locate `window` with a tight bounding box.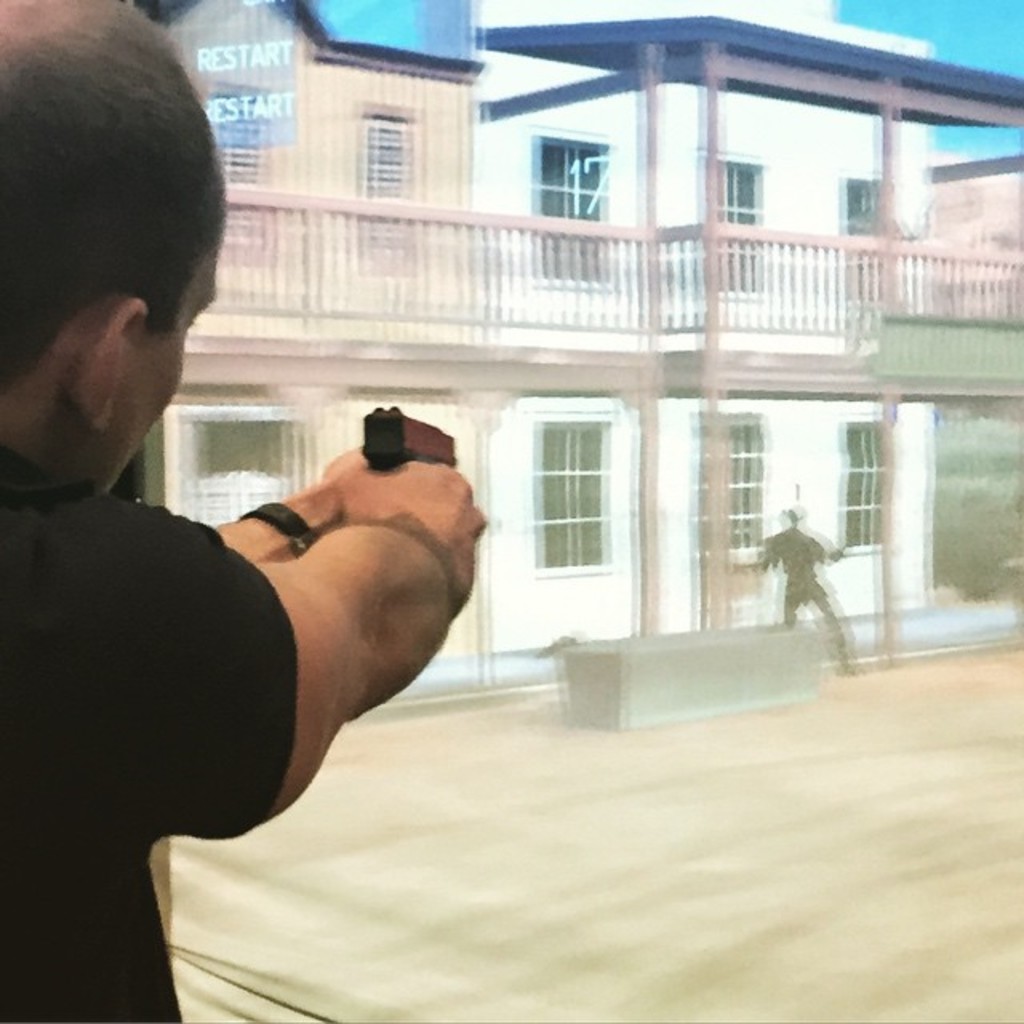
(360, 117, 406, 270).
